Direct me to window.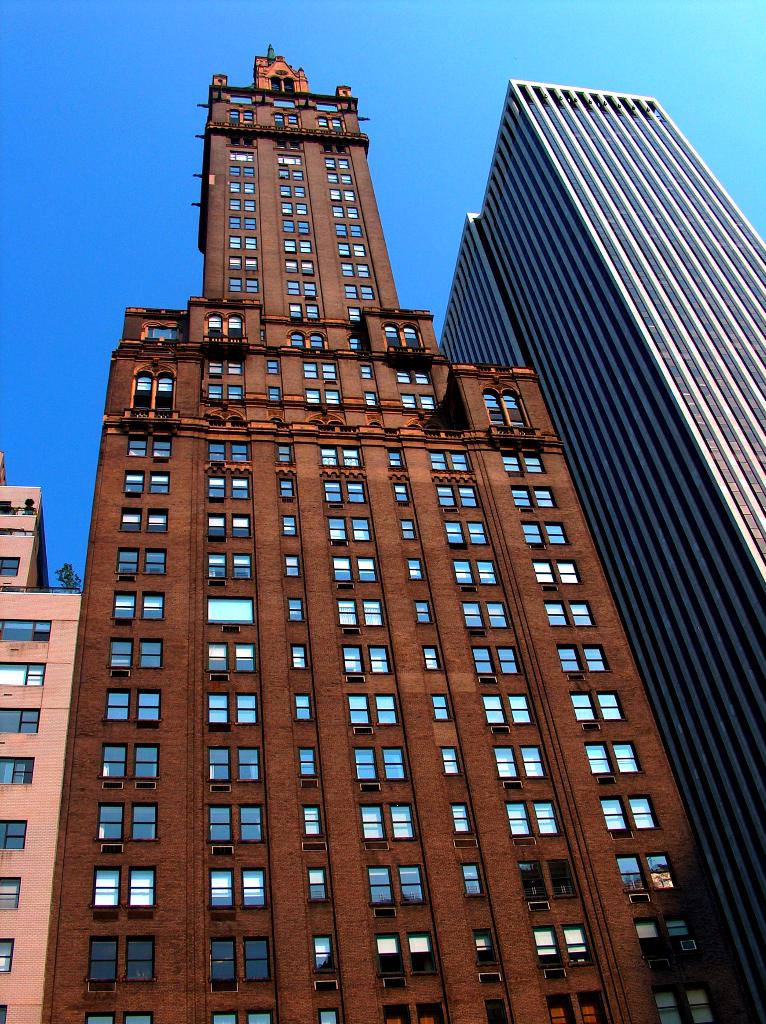
Direction: bbox=(302, 357, 337, 383).
